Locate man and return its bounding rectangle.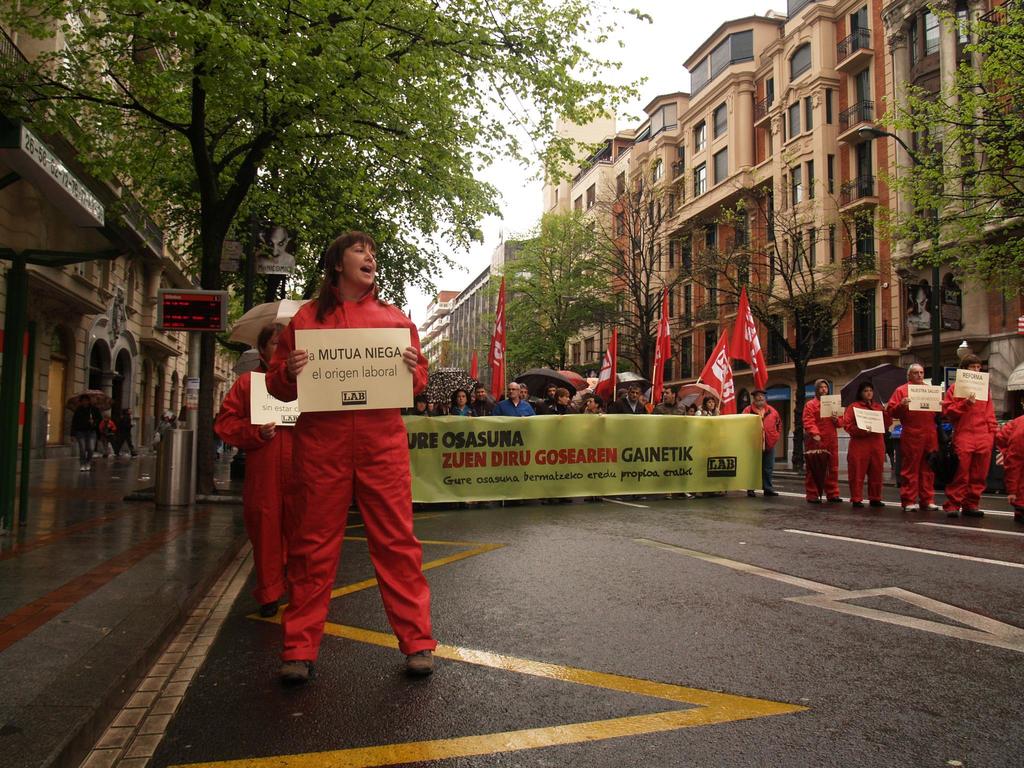
[x1=404, y1=393, x2=437, y2=417].
